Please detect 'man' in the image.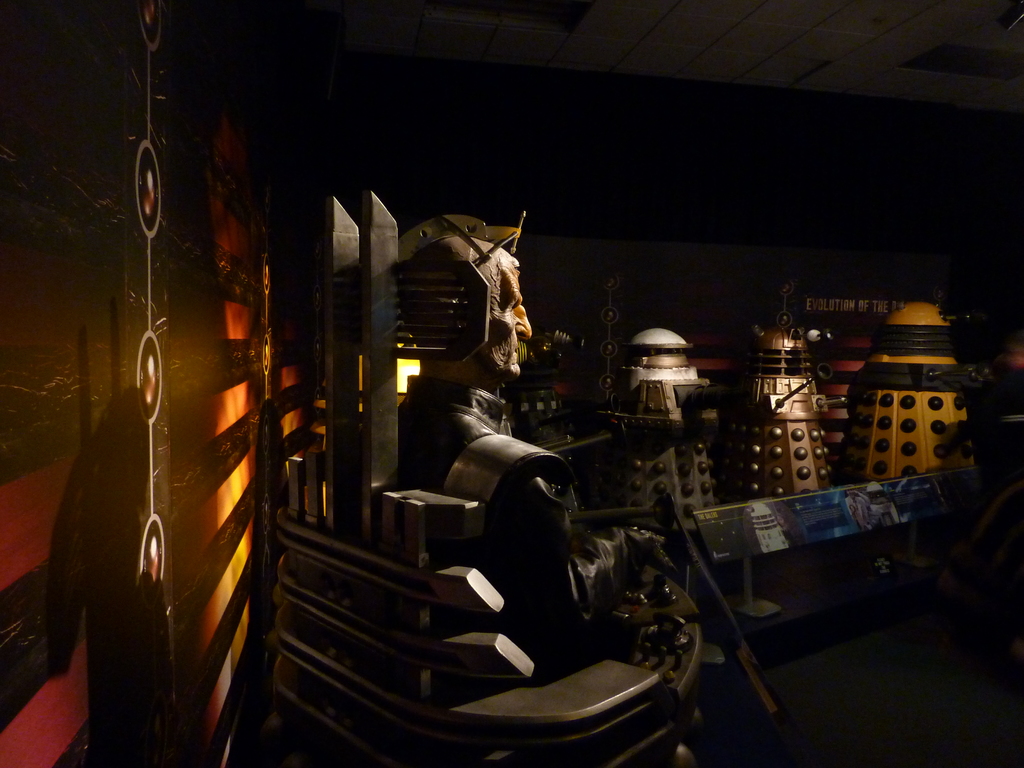
locate(390, 230, 678, 669).
